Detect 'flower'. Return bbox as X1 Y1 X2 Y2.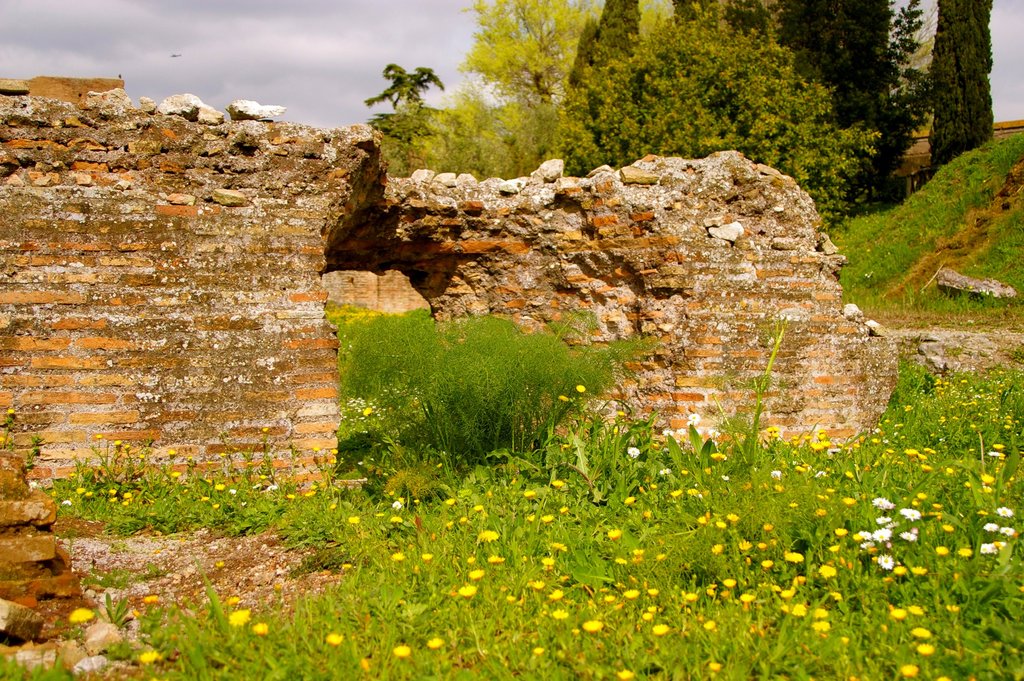
6 409 15 413.
